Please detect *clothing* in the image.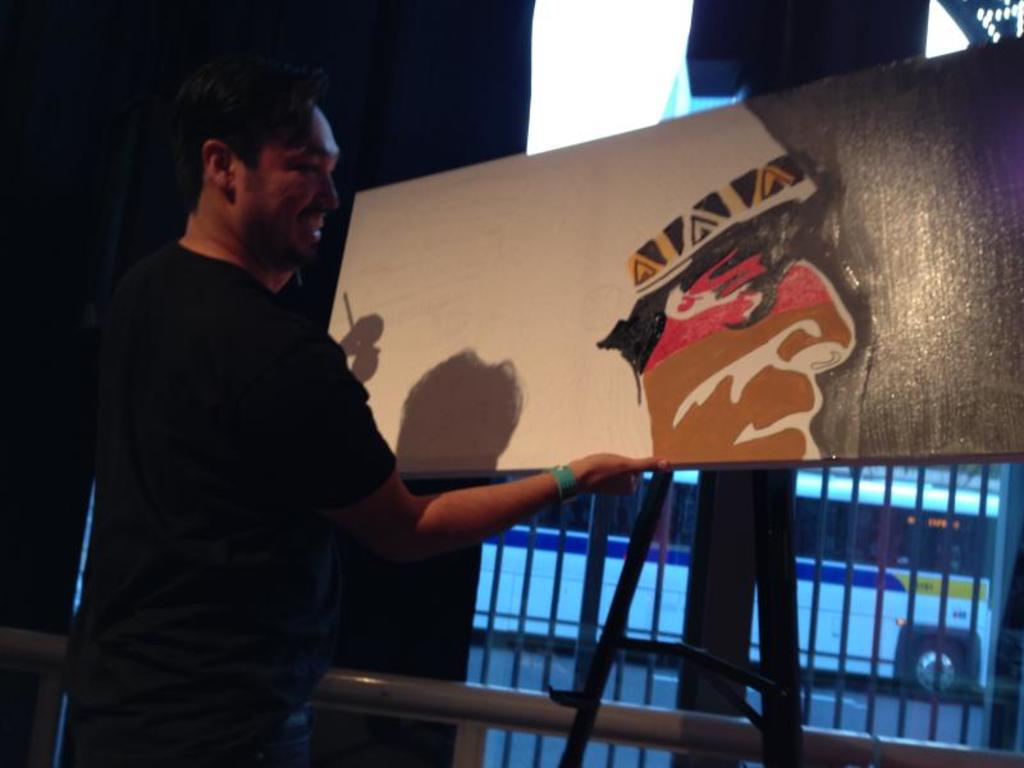
pyautogui.locateOnScreen(63, 118, 444, 751).
